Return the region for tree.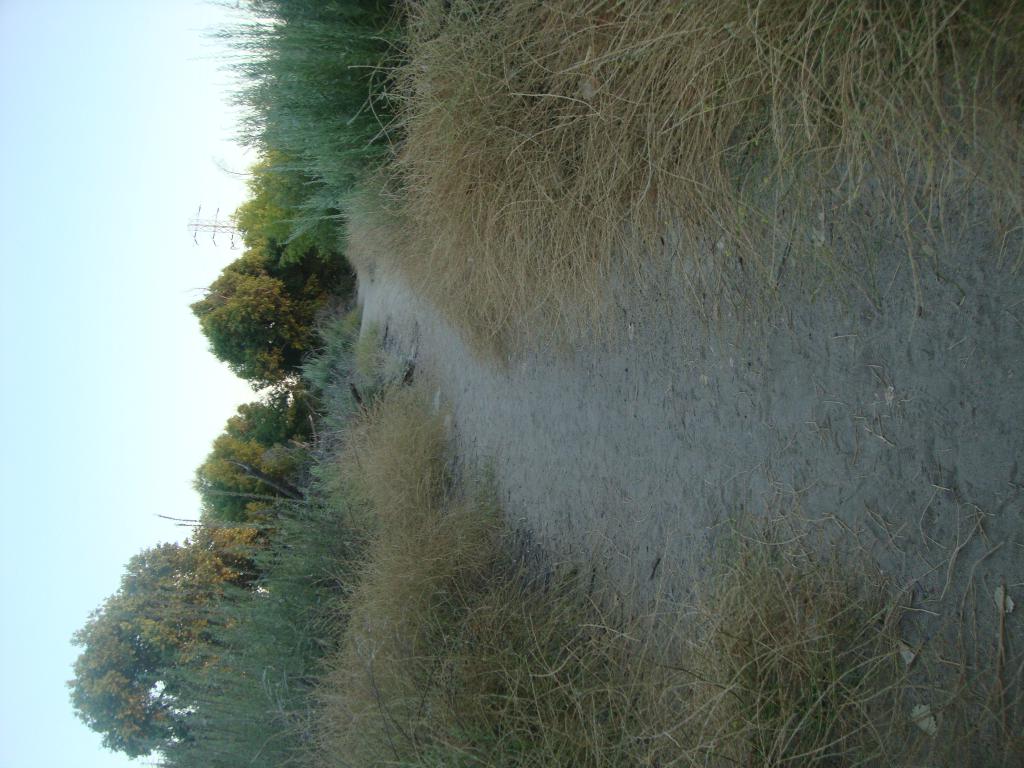
bbox=[228, 193, 273, 255].
